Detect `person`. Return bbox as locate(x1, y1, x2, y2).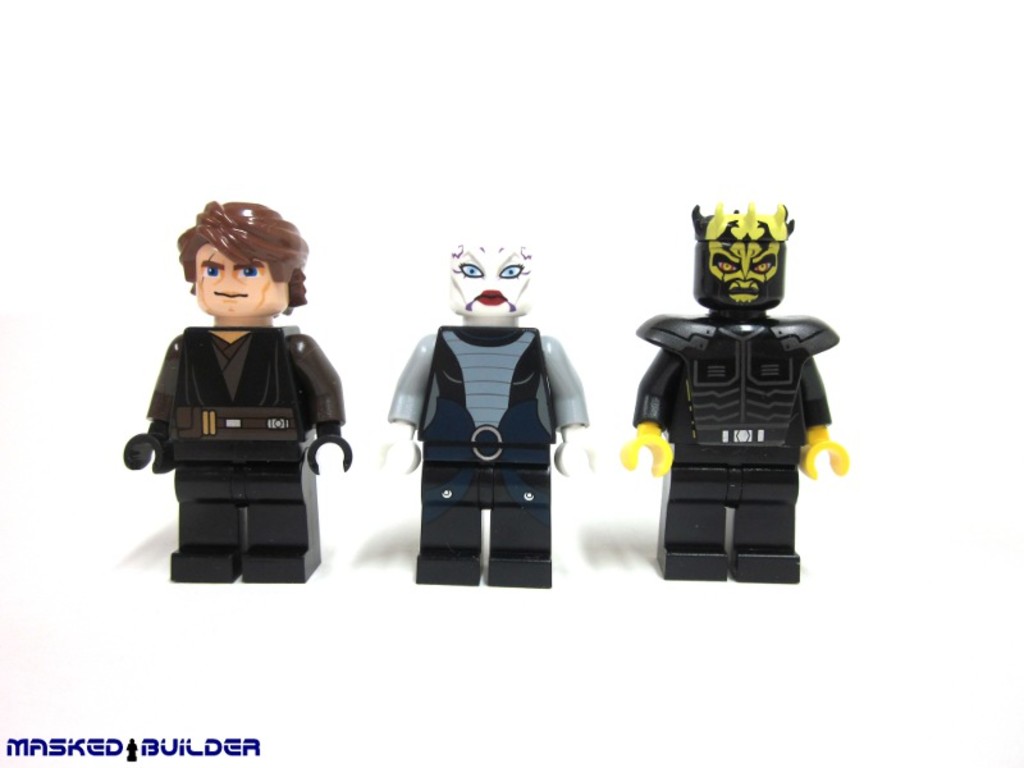
locate(614, 169, 838, 588).
